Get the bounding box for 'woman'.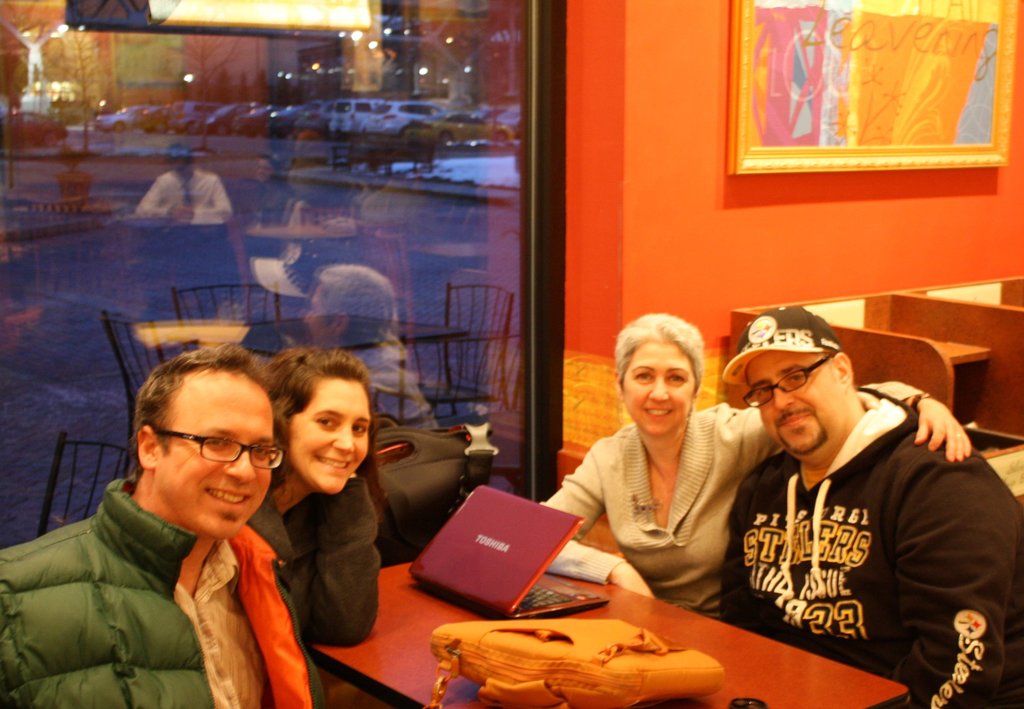
[227,345,403,678].
